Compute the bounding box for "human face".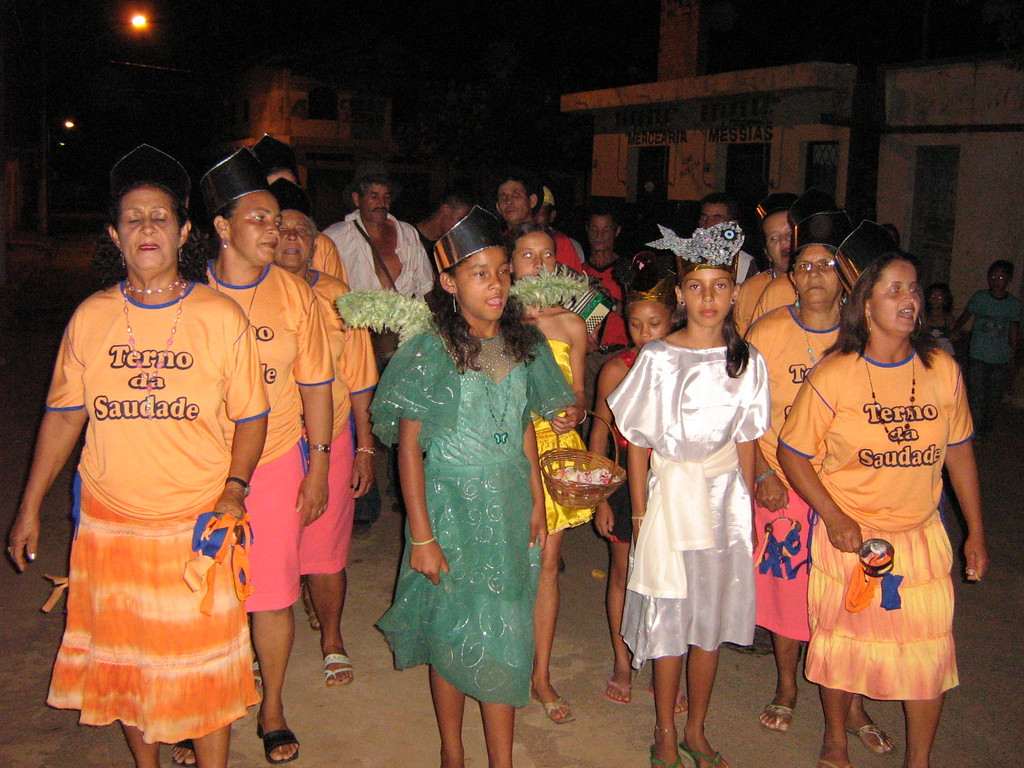
<box>277,212,316,268</box>.
